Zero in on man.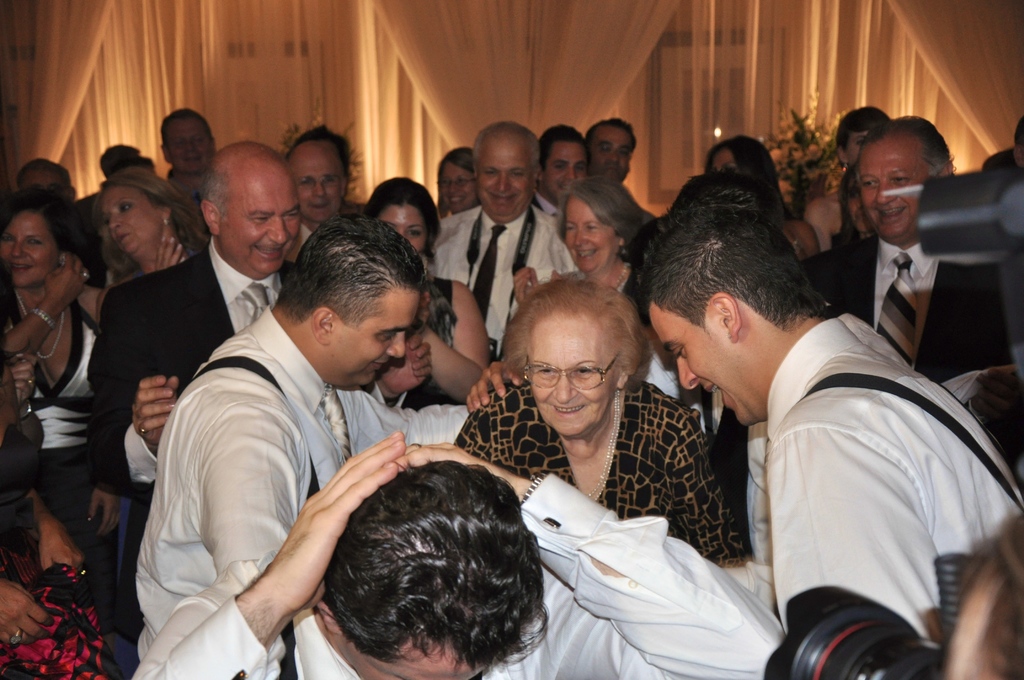
Zeroed in: left=88, top=142, right=435, bottom=499.
